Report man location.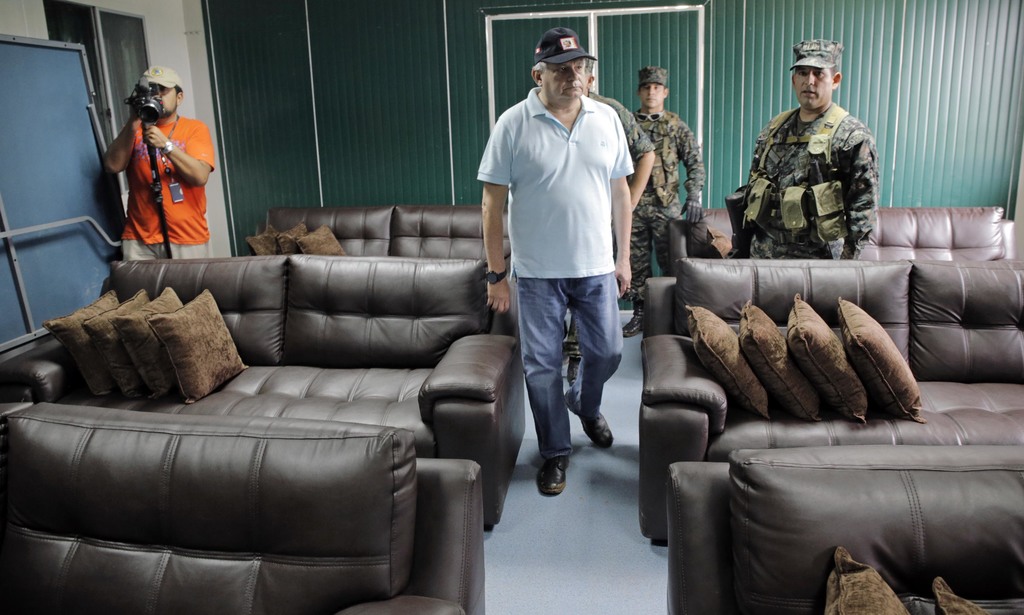
Report: BBox(560, 65, 655, 420).
